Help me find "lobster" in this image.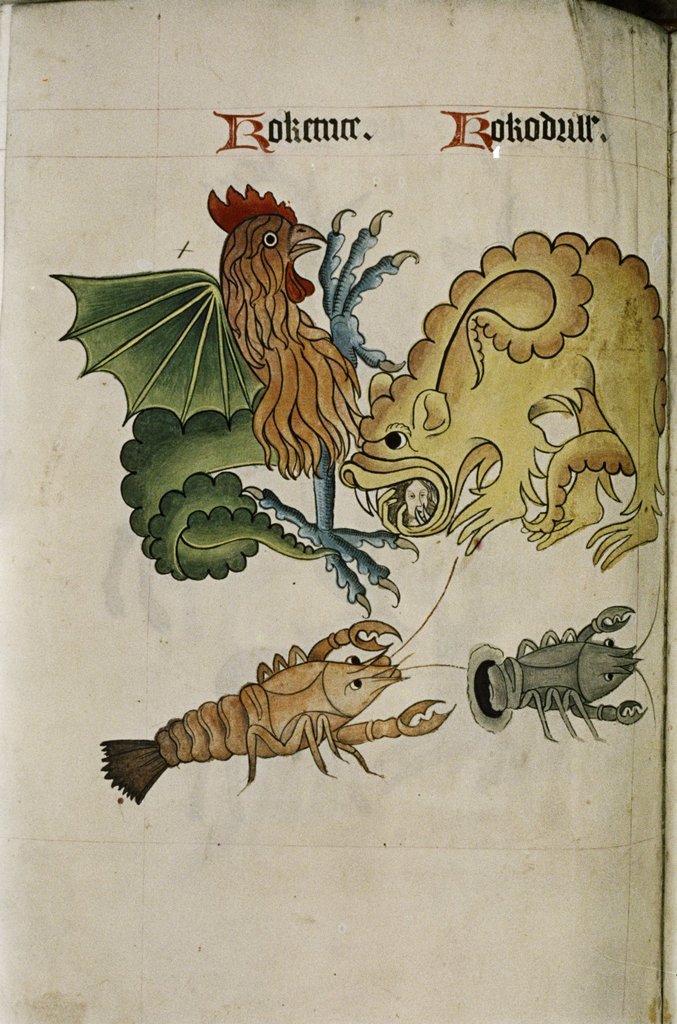
Found it: pyautogui.locateOnScreen(107, 609, 461, 806).
